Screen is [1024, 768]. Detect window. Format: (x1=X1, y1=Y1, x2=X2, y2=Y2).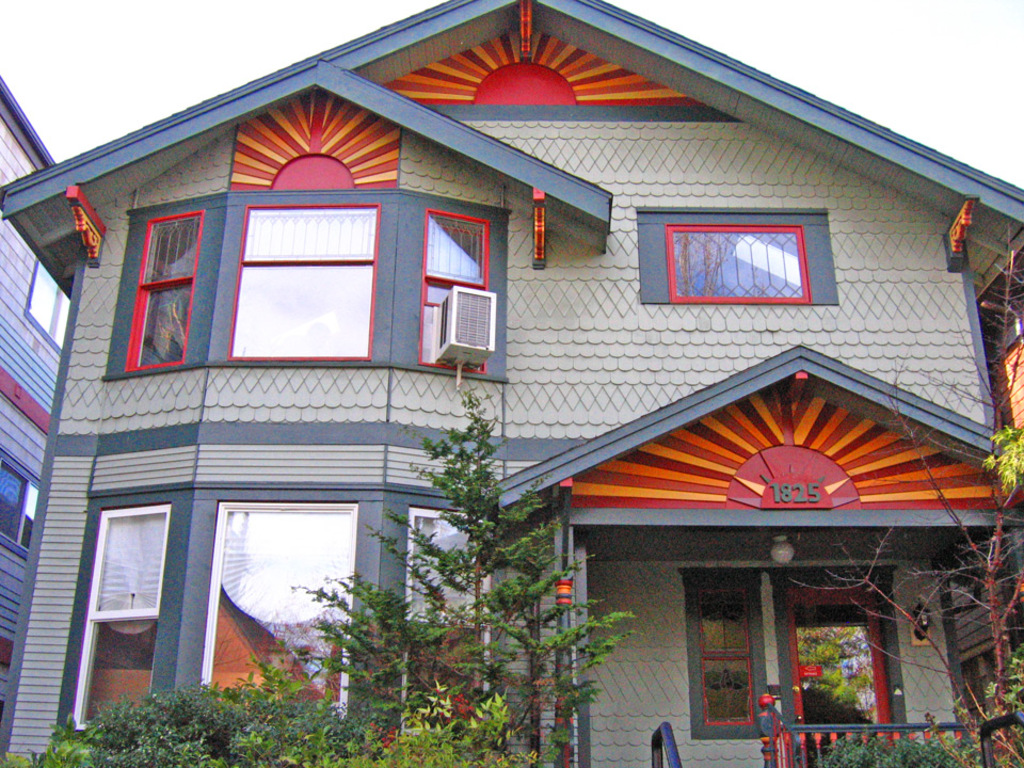
(x1=422, y1=210, x2=487, y2=378).
